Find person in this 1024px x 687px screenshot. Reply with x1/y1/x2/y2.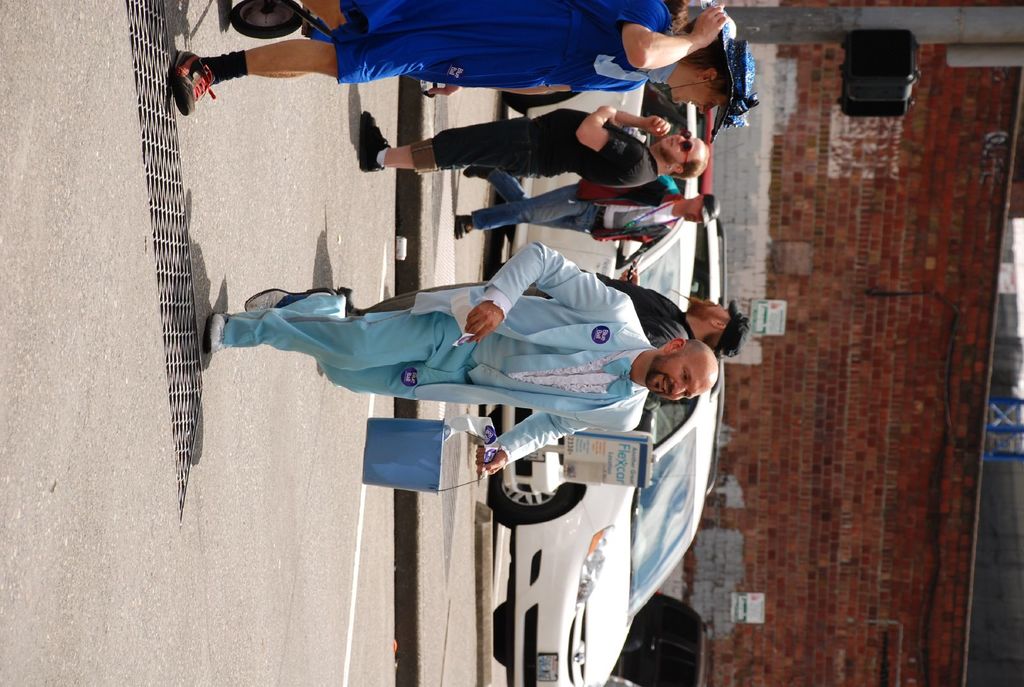
355/102/712/182.
